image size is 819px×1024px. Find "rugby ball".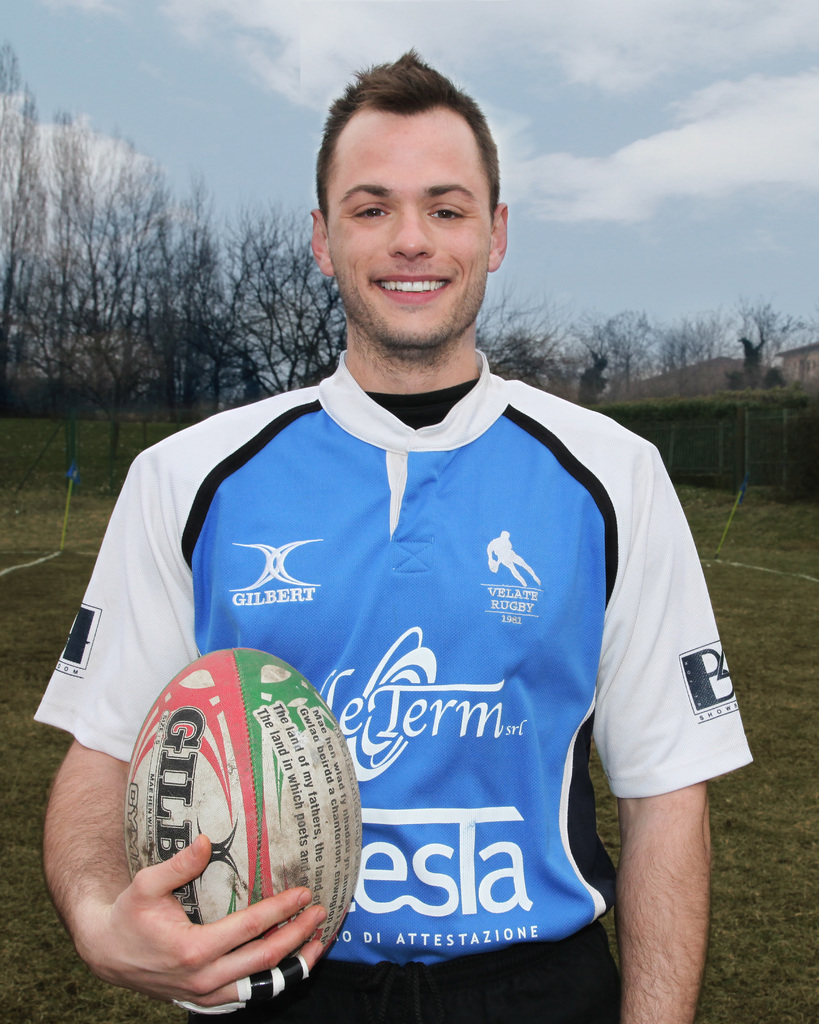
bbox(120, 647, 364, 960).
